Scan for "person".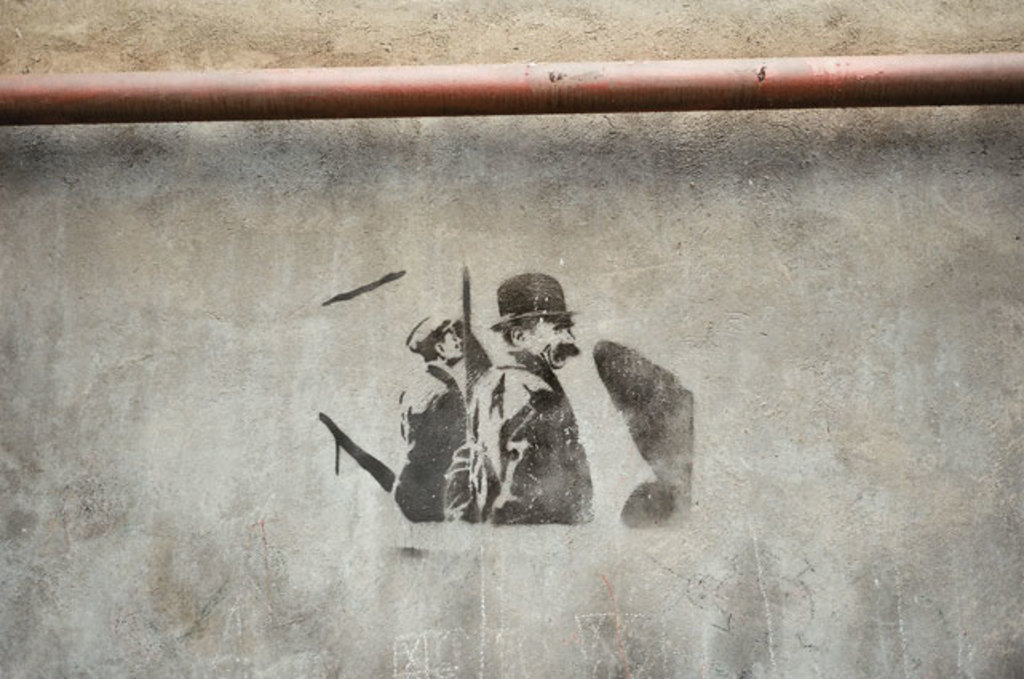
Scan result: {"x1": 444, "y1": 272, "x2": 601, "y2": 521}.
